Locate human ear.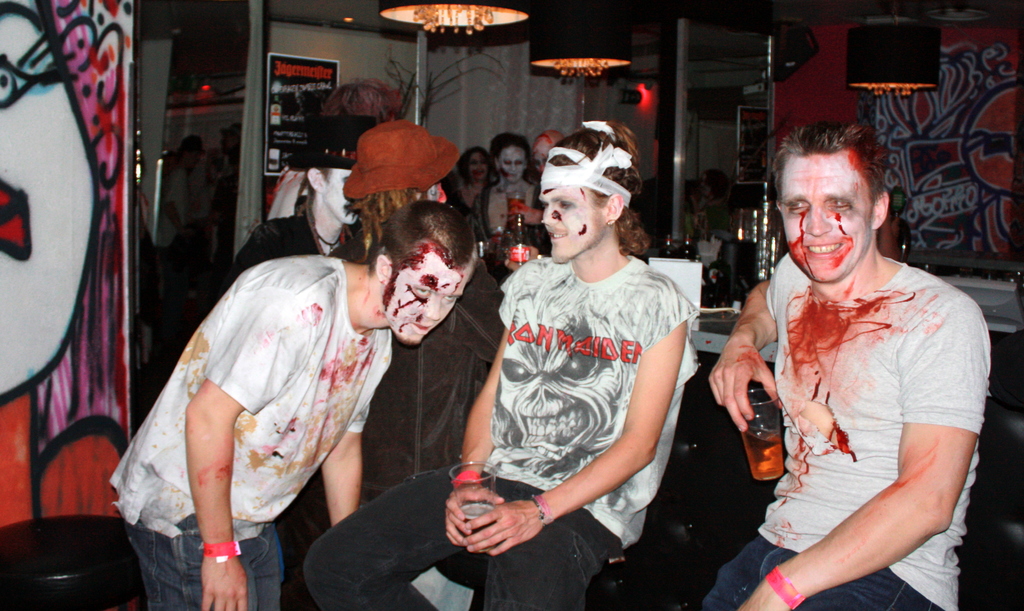
Bounding box: box(304, 167, 326, 191).
